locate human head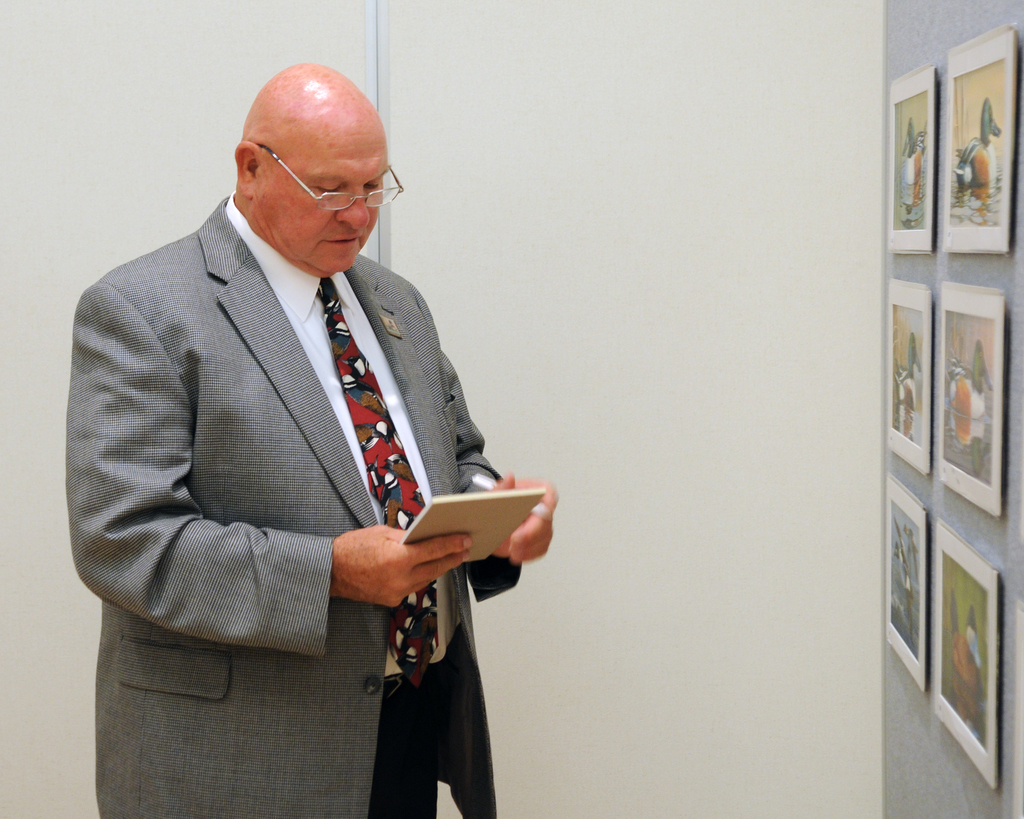
crop(221, 64, 396, 266)
